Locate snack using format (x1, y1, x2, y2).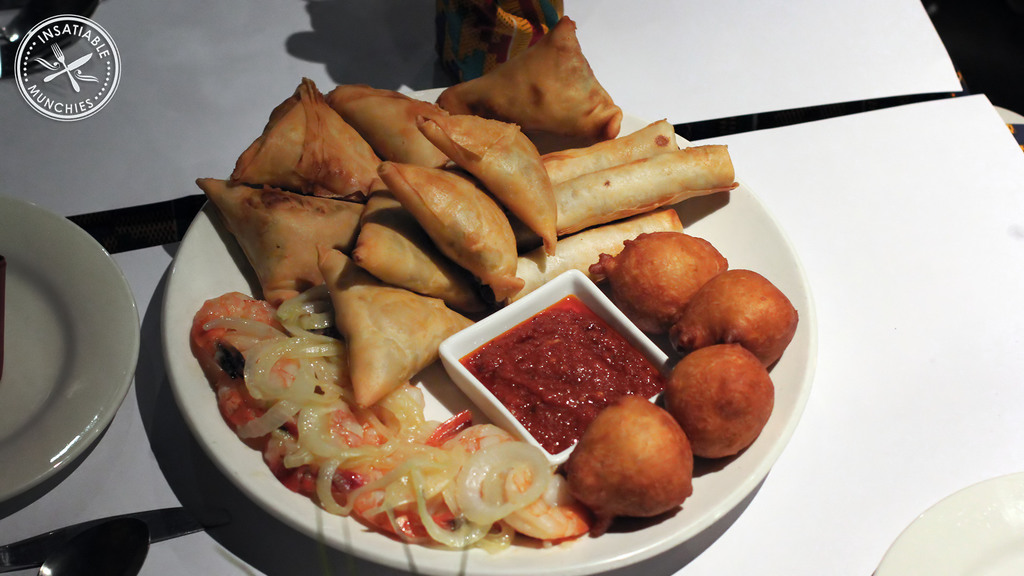
(664, 344, 782, 451).
